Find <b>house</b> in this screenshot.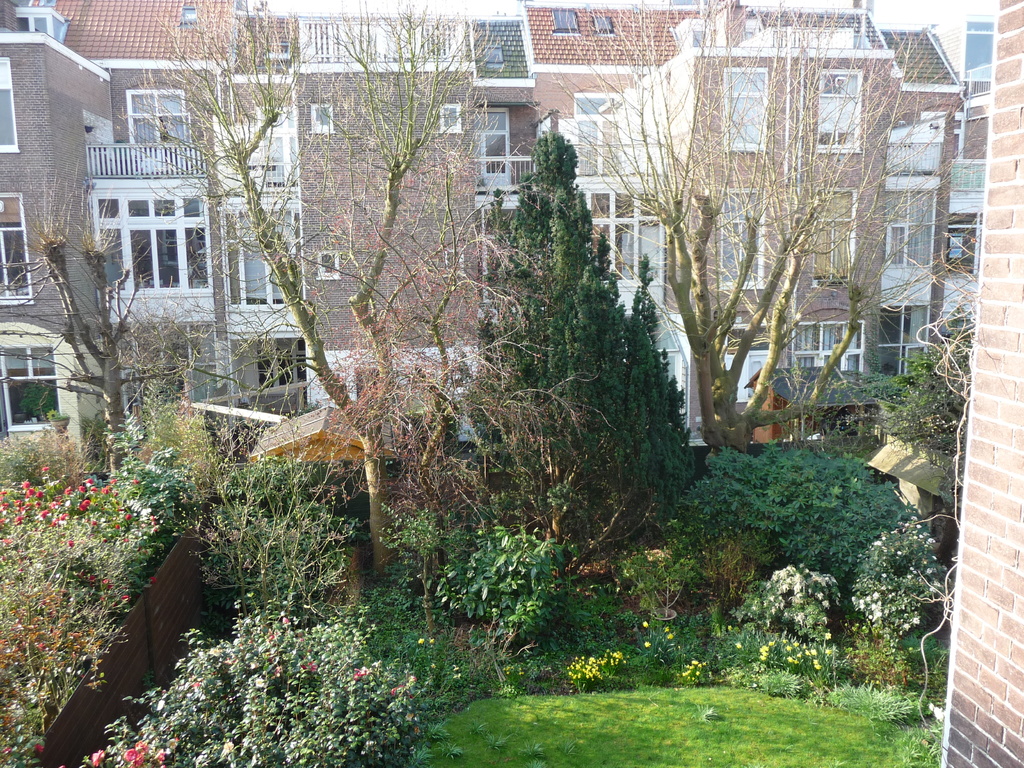
The bounding box for <b>house</b> is (10,0,970,446).
